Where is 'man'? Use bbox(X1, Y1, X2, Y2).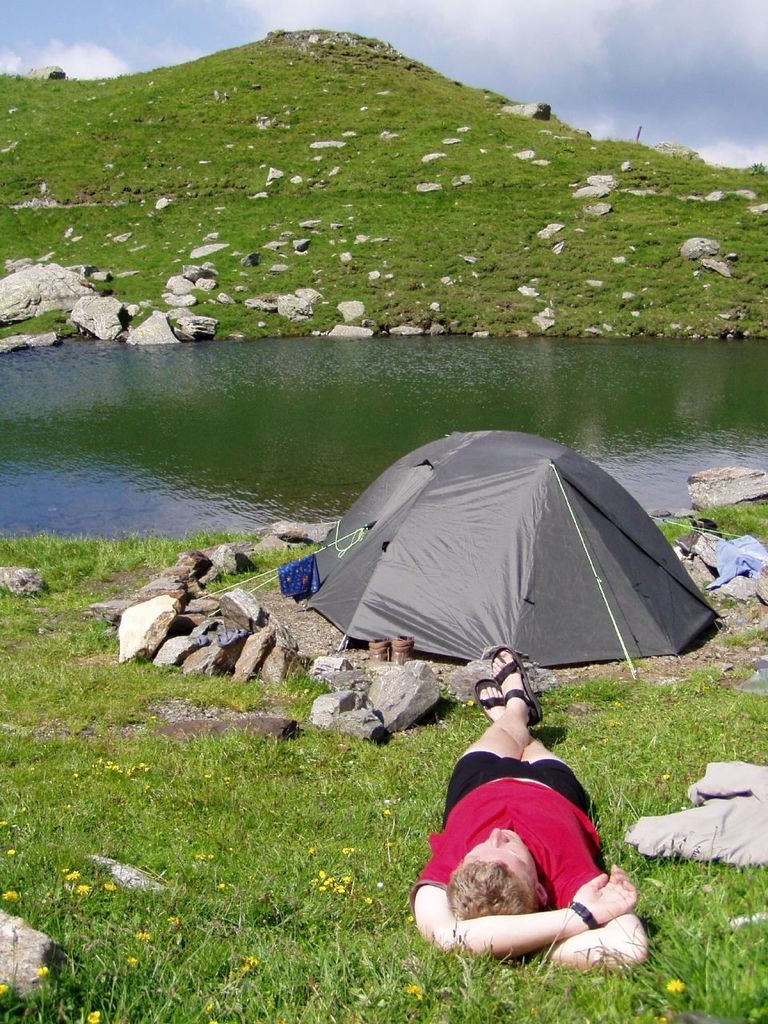
bbox(386, 666, 669, 978).
